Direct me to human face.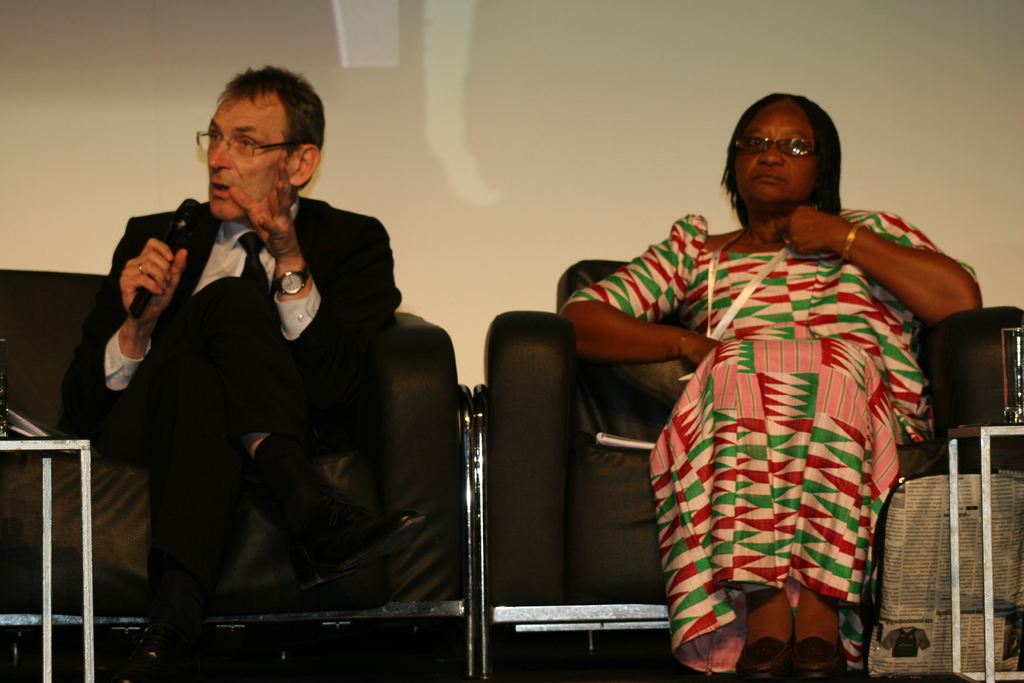
Direction: <bbox>206, 100, 282, 220</bbox>.
